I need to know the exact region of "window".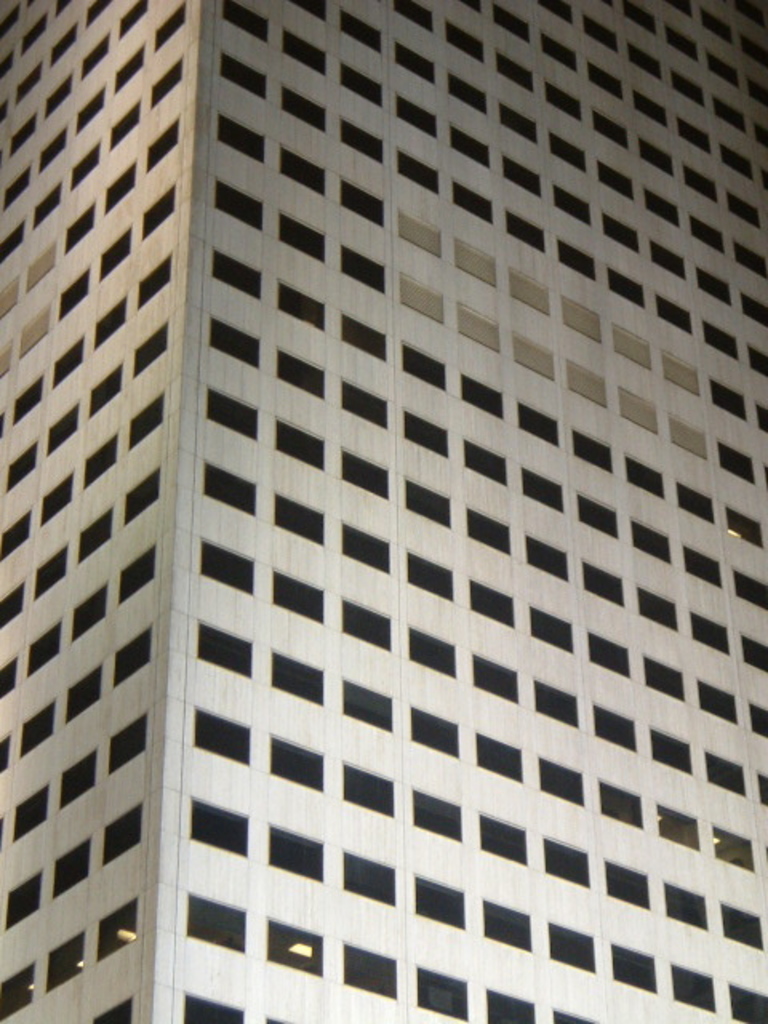
Region: {"left": 115, "top": 542, "right": 157, "bottom": 606}.
